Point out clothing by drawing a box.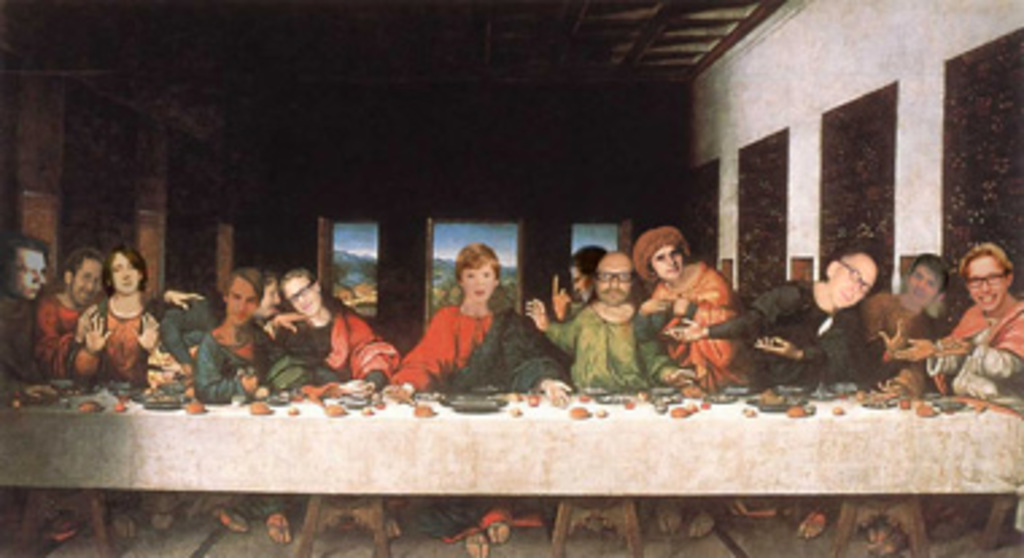
pyautogui.locateOnScreen(272, 299, 396, 523).
